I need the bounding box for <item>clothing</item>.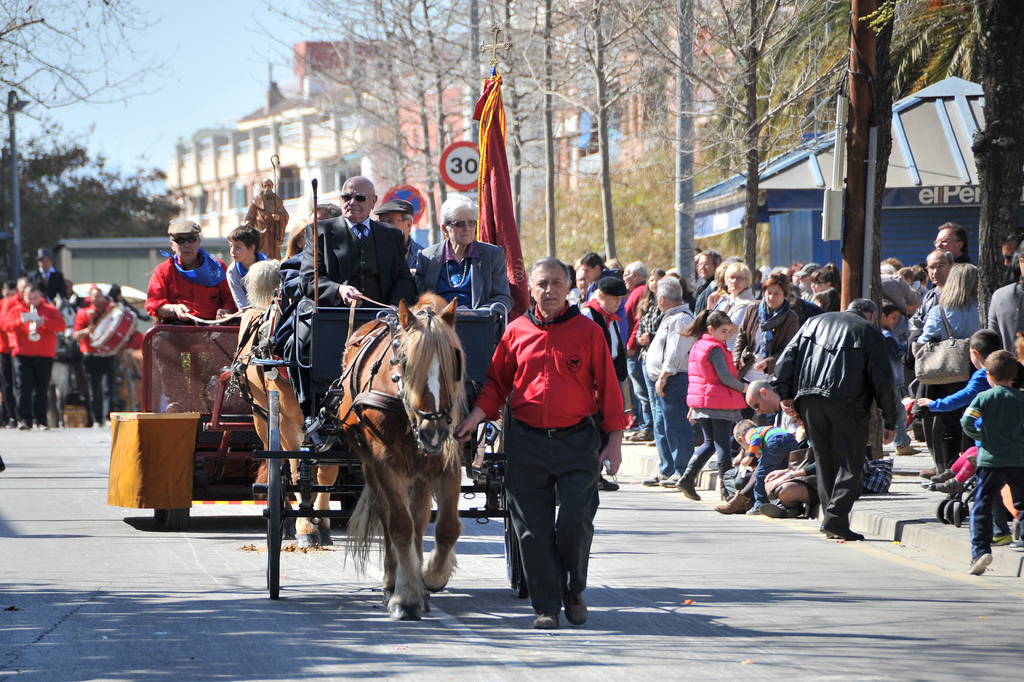
Here it is: <box>915,286,941,361</box>.
